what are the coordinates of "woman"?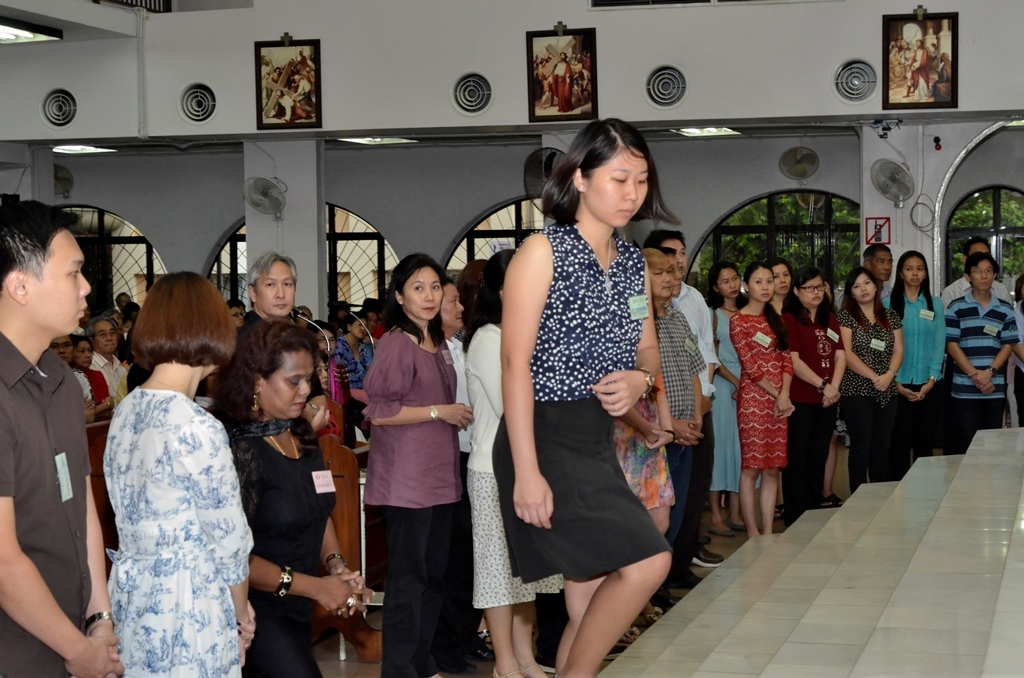
x1=460, y1=249, x2=565, y2=677.
